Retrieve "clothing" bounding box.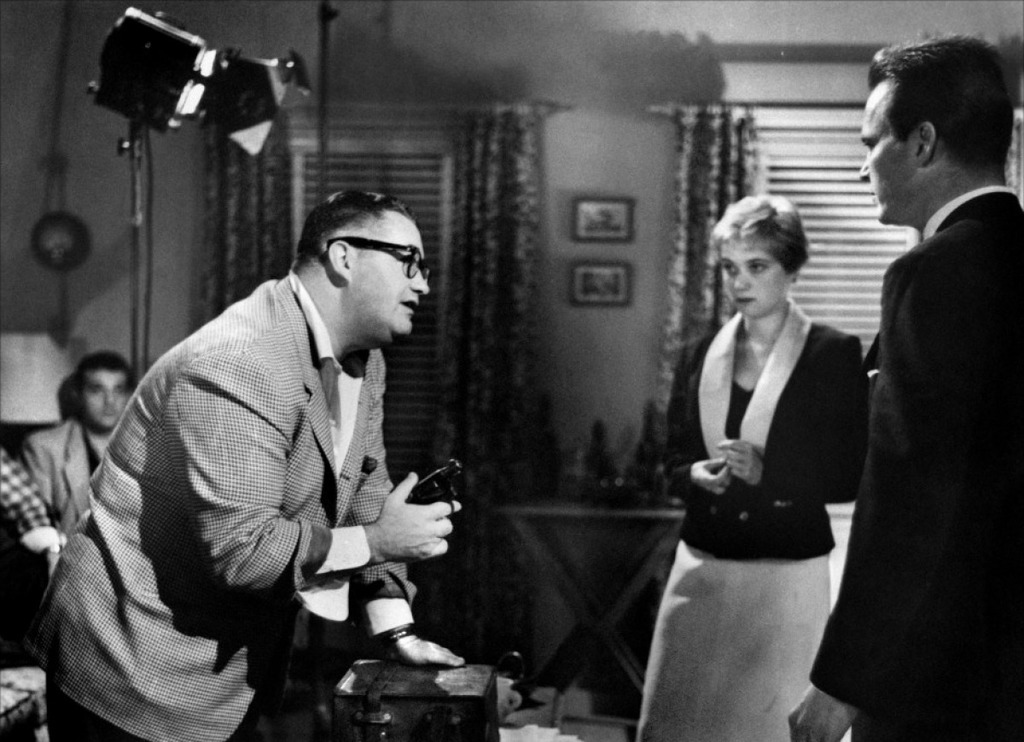
Bounding box: detection(17, 418, 123, 598).
